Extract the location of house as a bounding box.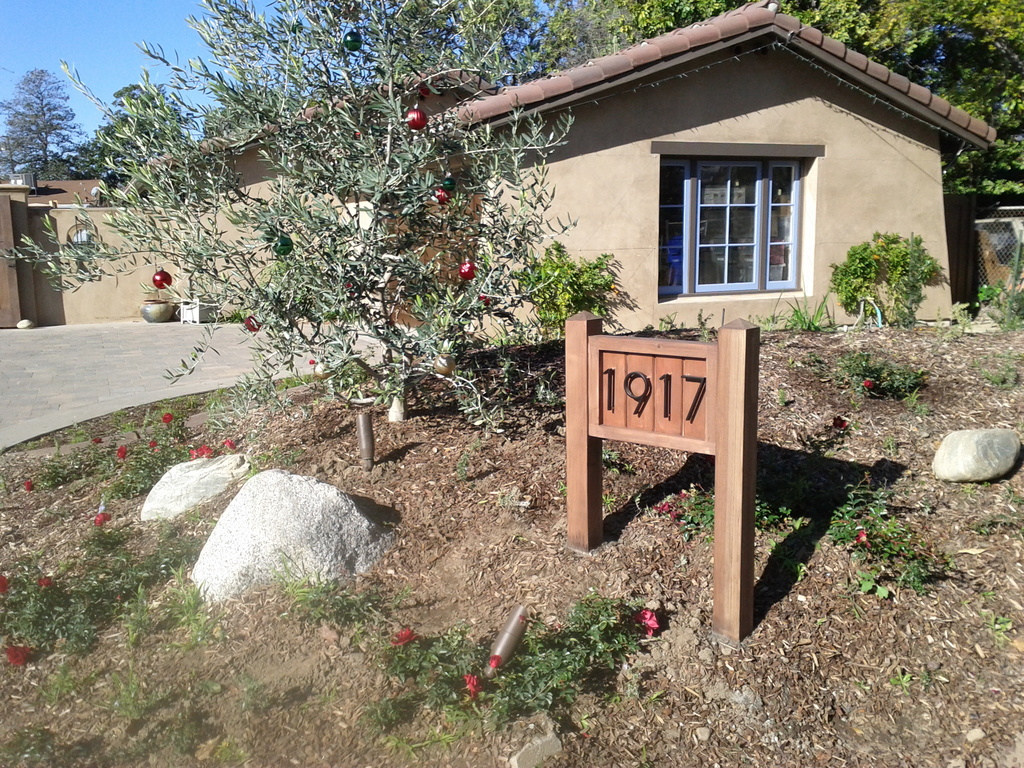
Rect(133, 64, 514, 322).
